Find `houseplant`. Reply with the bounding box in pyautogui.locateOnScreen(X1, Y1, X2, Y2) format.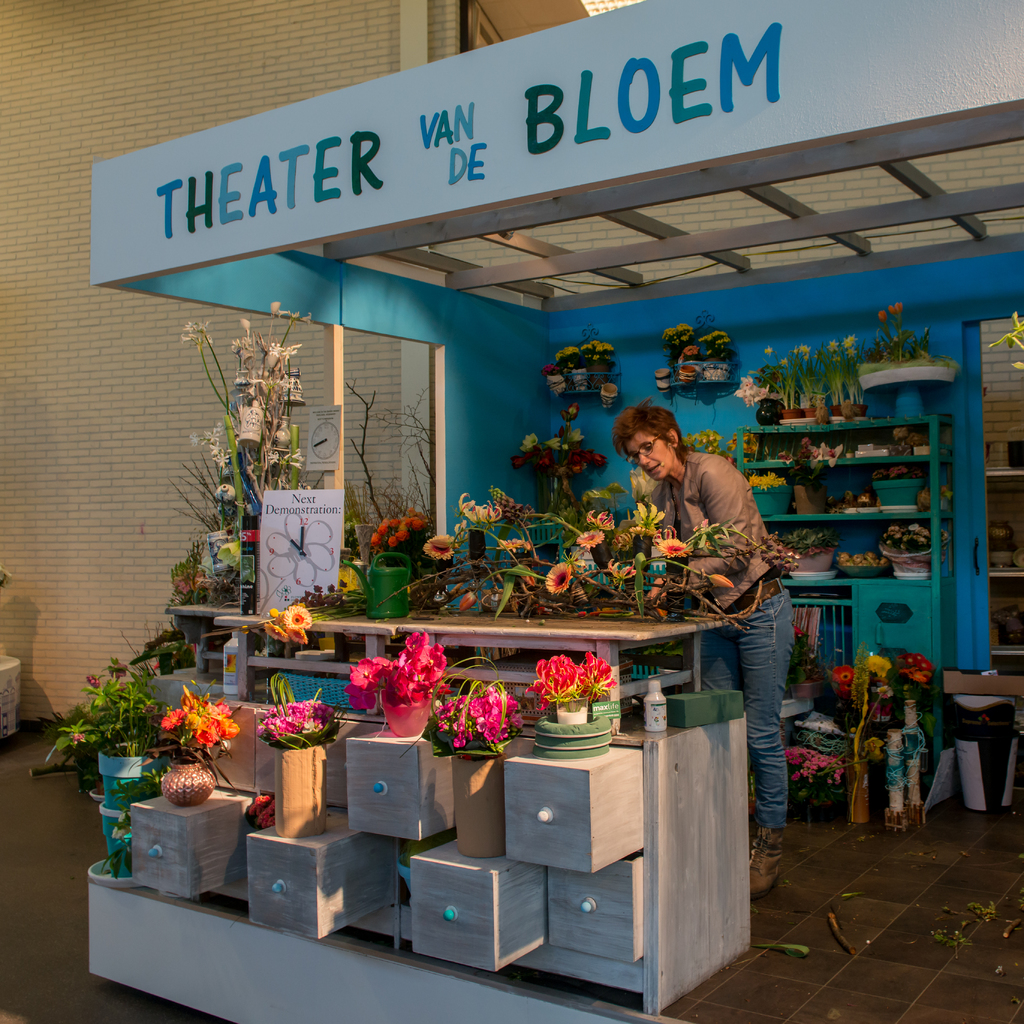
pyautogui.locateOnScreen(346, 626, 451, 741).
